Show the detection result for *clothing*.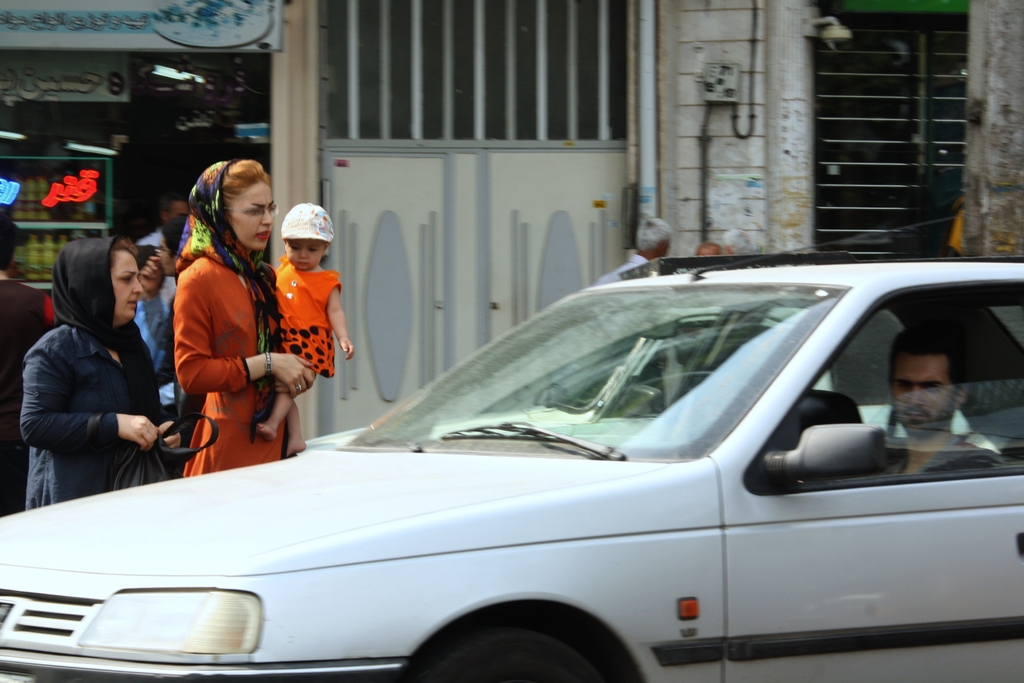
{"left": 882, "top": 431, "right": 1009, "bottom": 475}.
